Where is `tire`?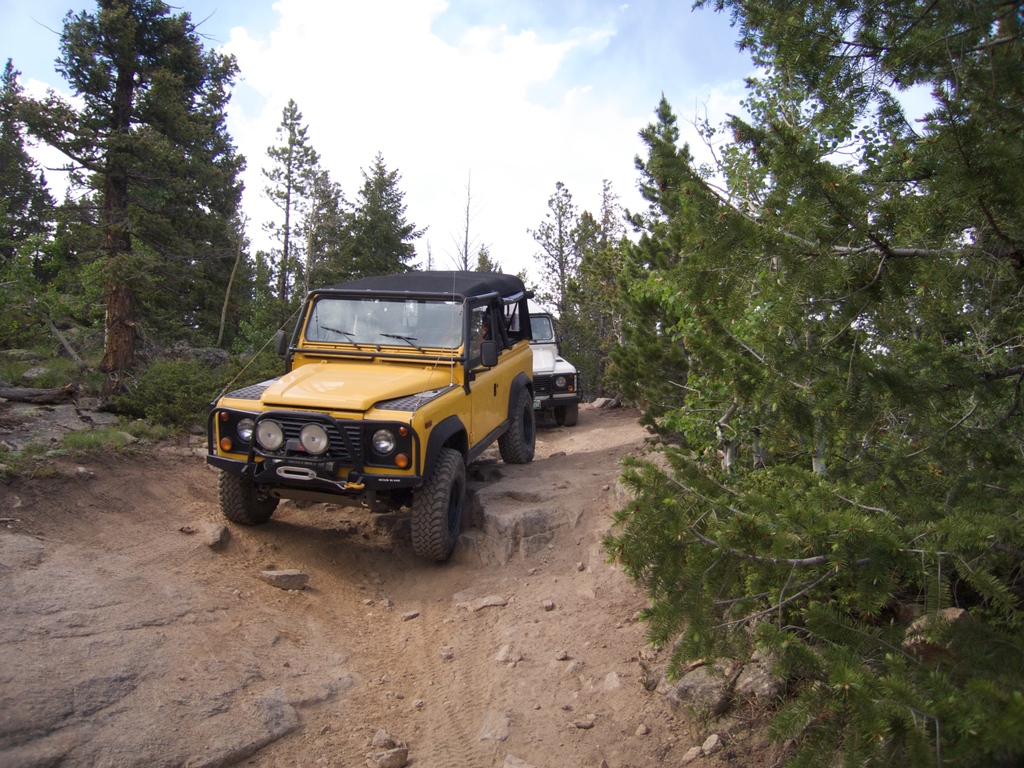
bbox(497, 384, 540, 463).
